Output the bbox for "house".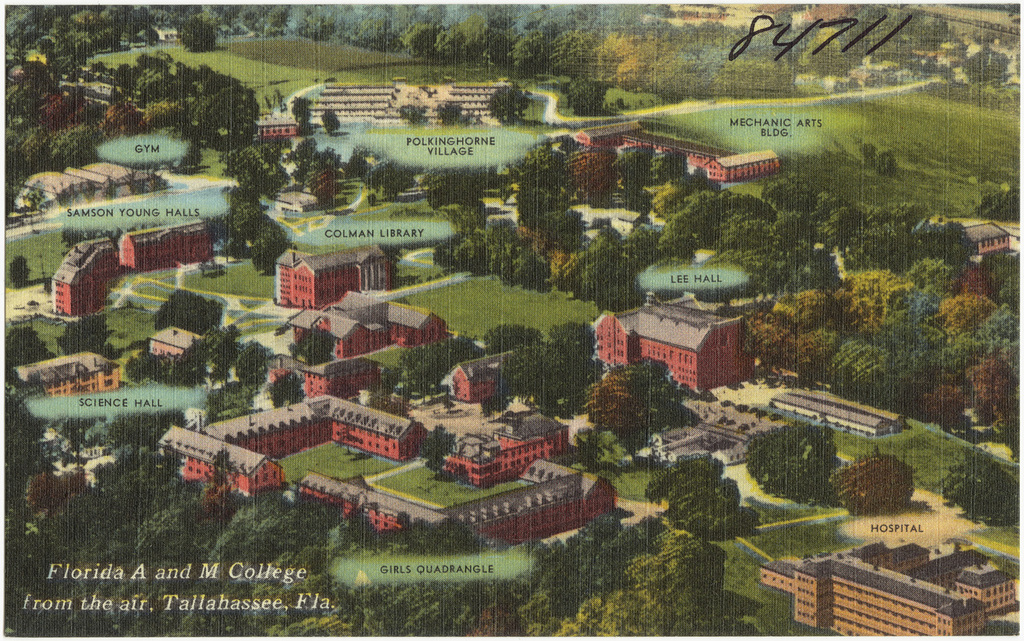
bbox(149, 319, 205, 365).
